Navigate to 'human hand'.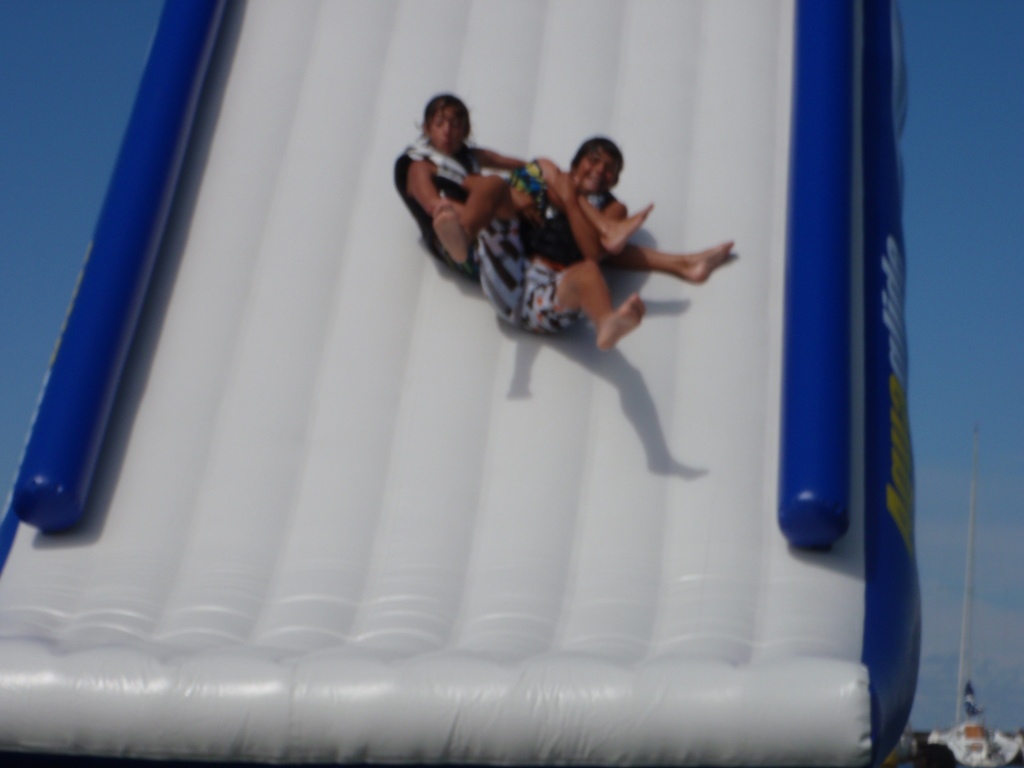
Navigation target: l=543, t=169, r=582, b=198.
